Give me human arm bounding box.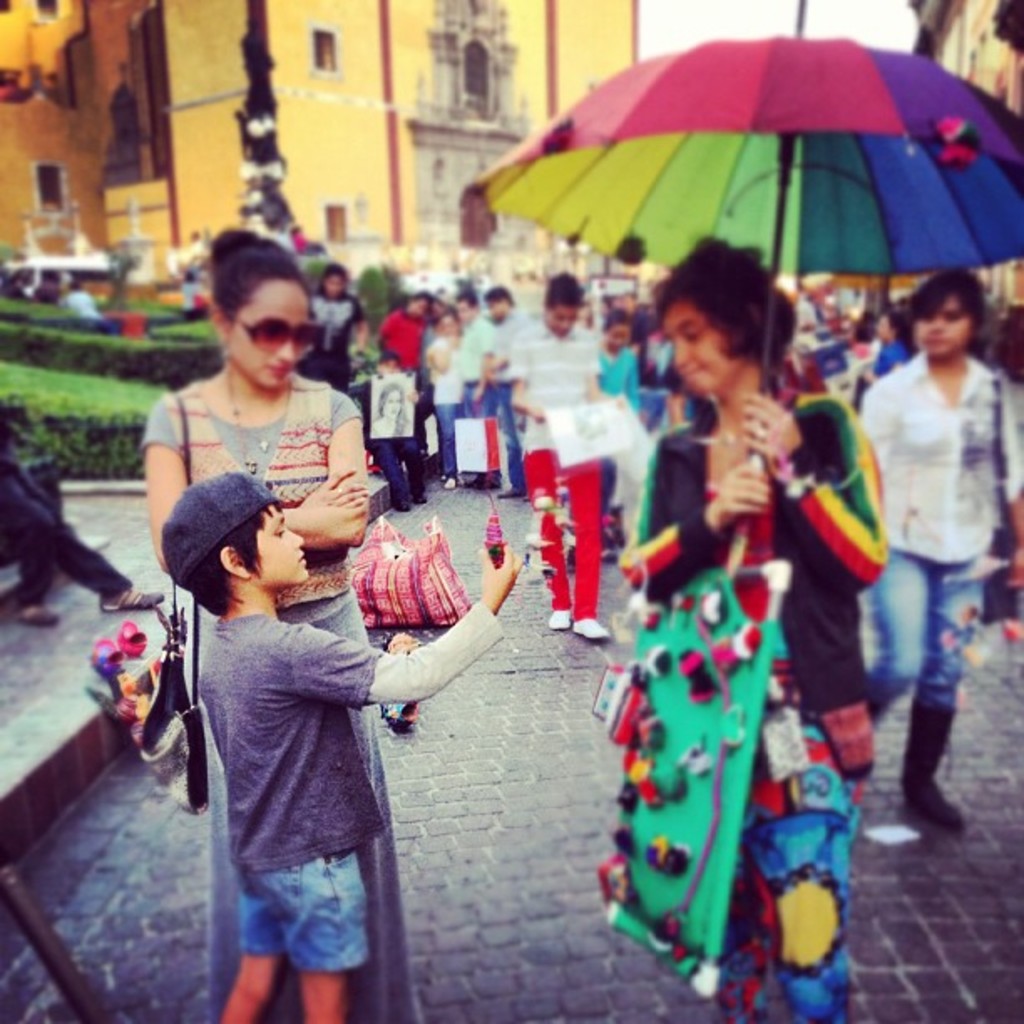
(left=997, top=375, right=1022, bottom=591).
